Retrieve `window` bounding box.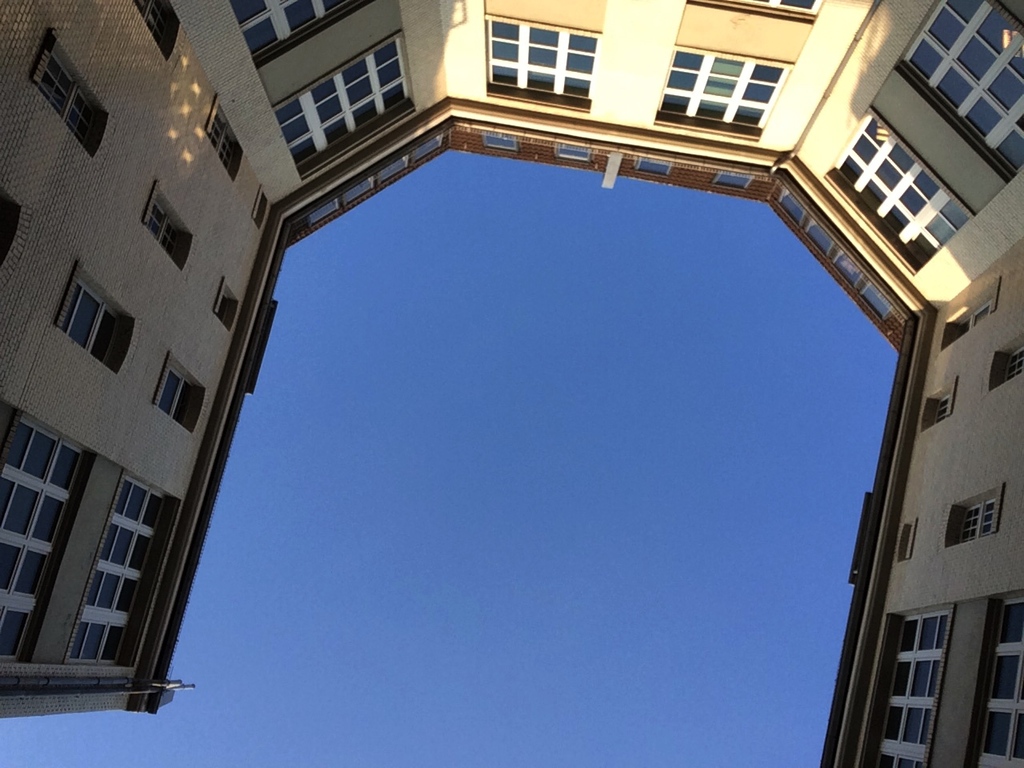
Bounding box: box(145, 182, 193, 270).
